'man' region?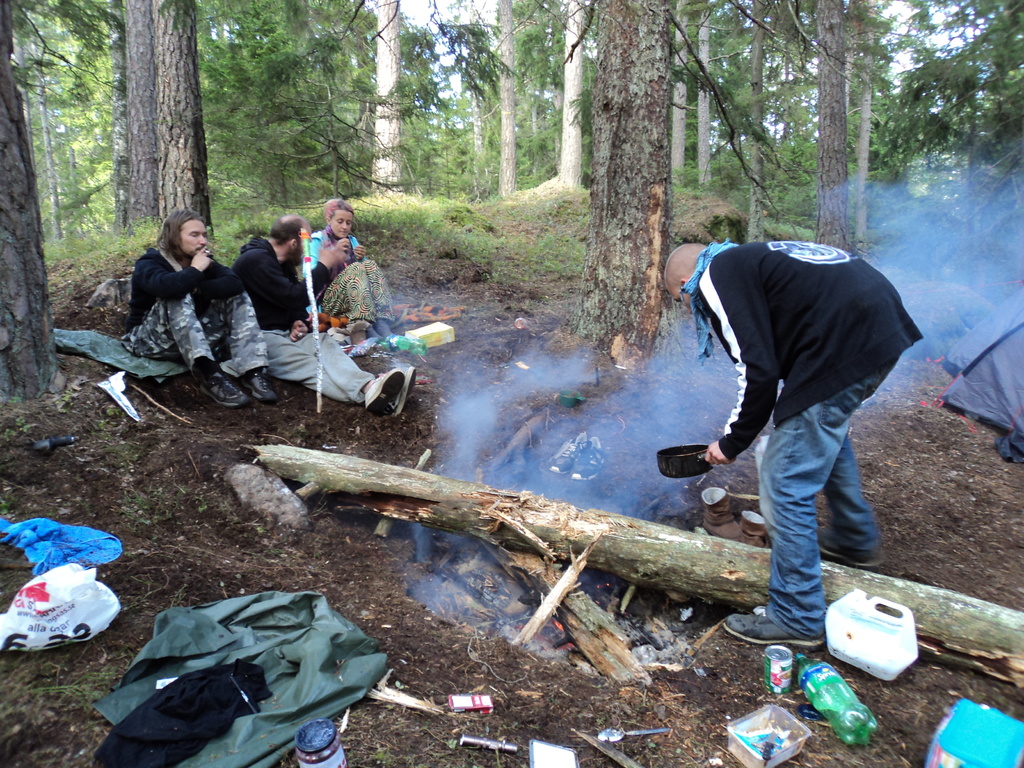
{"left": 676, "top": 205, "right": 919, "bottom": 670}
